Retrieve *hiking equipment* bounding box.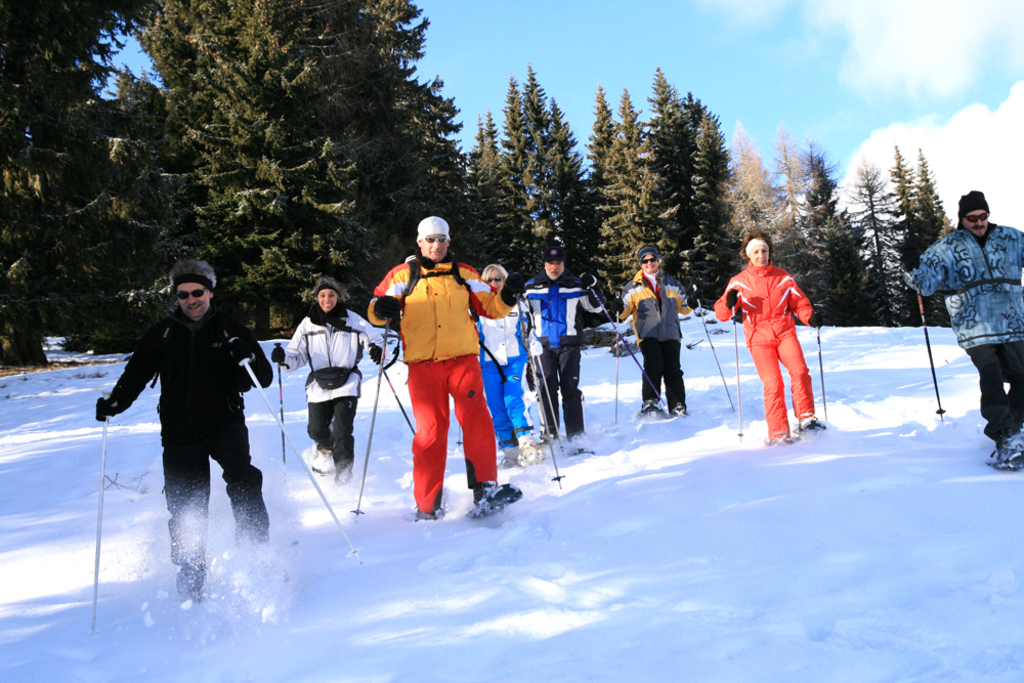
Bounding box: [498,443,523,469].
